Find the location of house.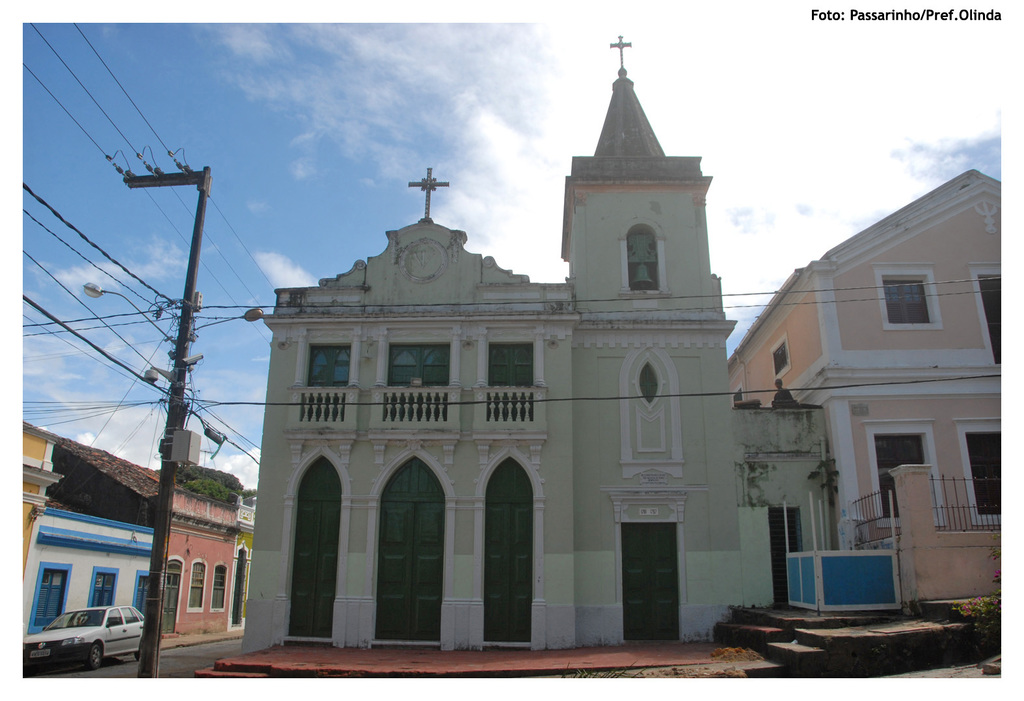
Location: 48/443/250/638.
